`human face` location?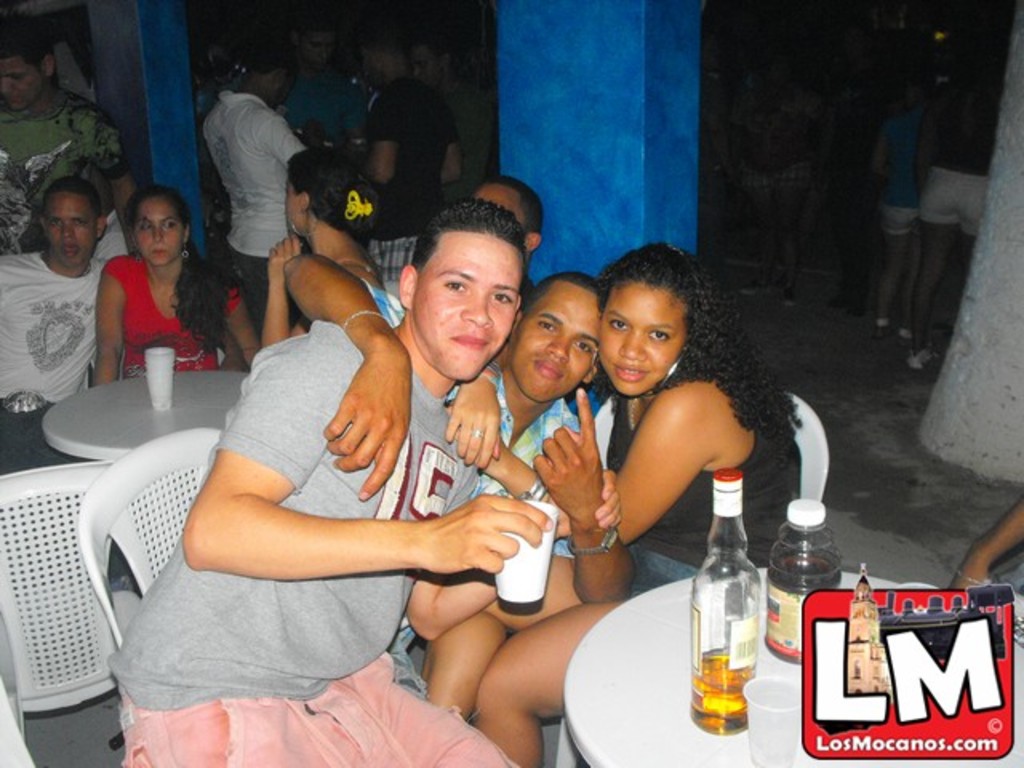
box(410, 40, 440, 90)
